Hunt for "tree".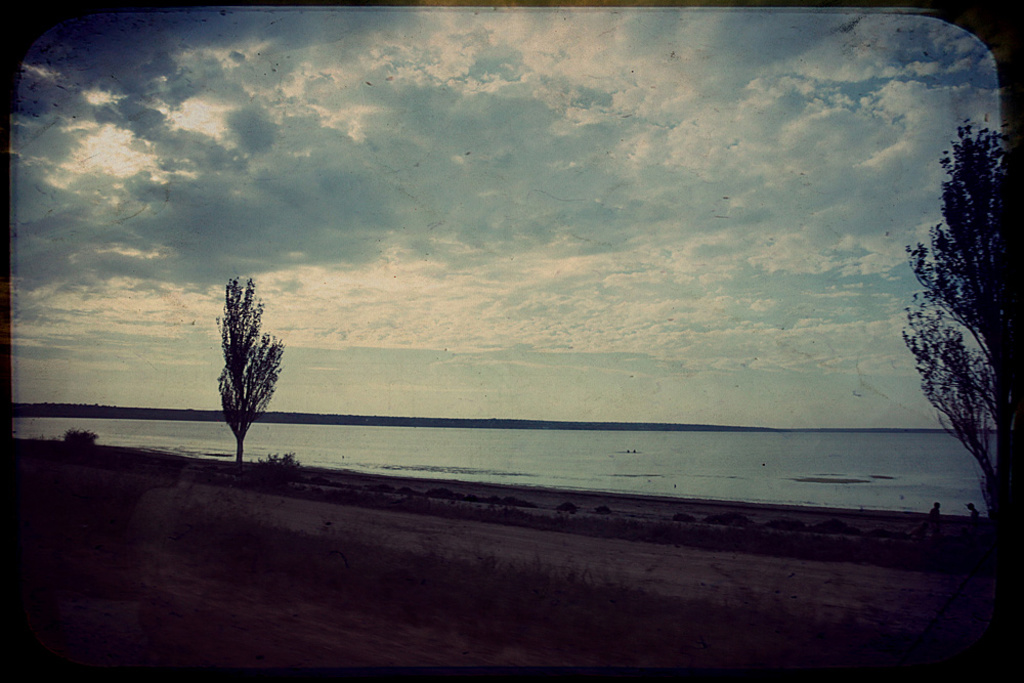
Hunted down at bbox(216, 276, 285, 463).
